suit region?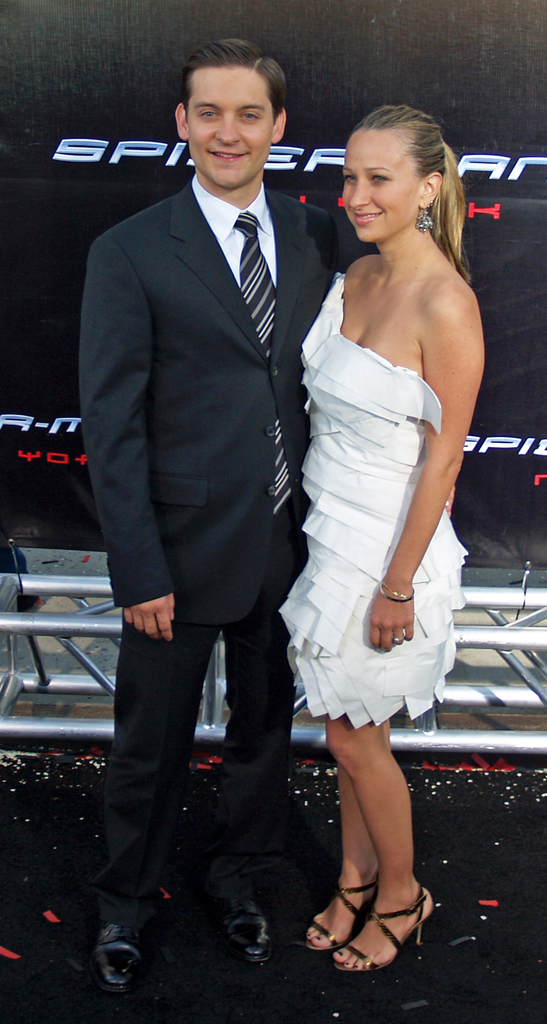
[left=82, top=33, right=326, bottom=914]
